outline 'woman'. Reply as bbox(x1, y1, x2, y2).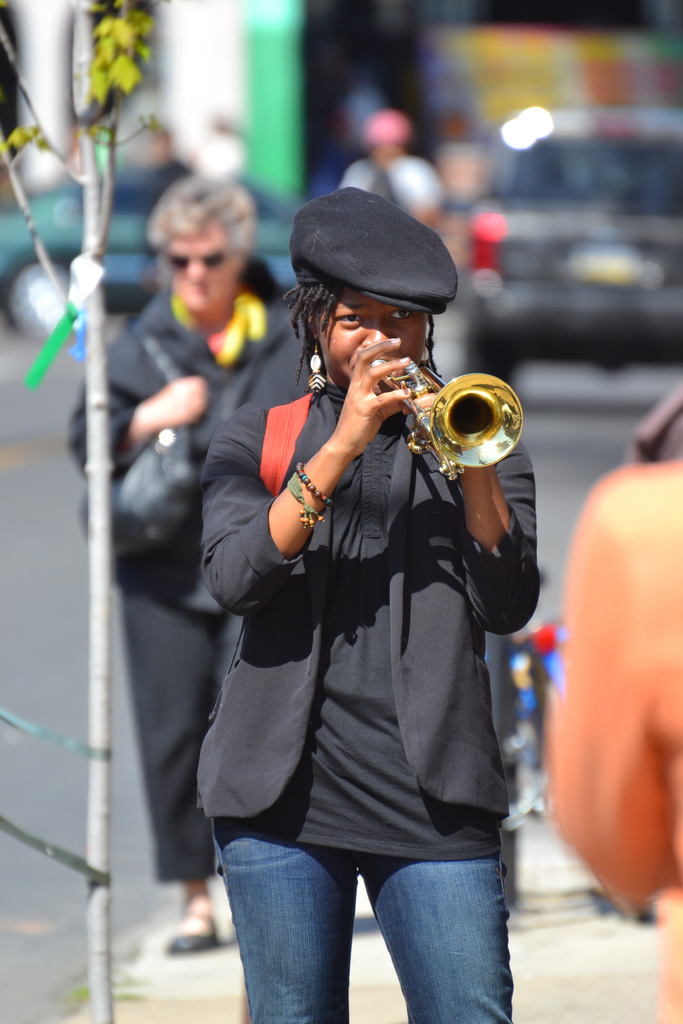
bbox(65, 170, 288, 953).
